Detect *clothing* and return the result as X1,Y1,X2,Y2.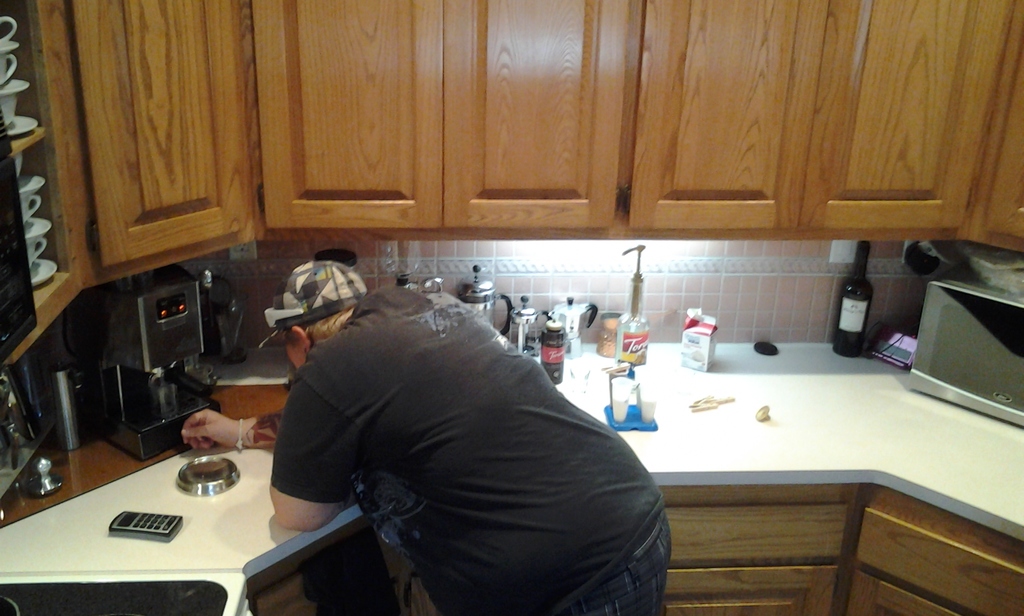
253,261,680,615.
